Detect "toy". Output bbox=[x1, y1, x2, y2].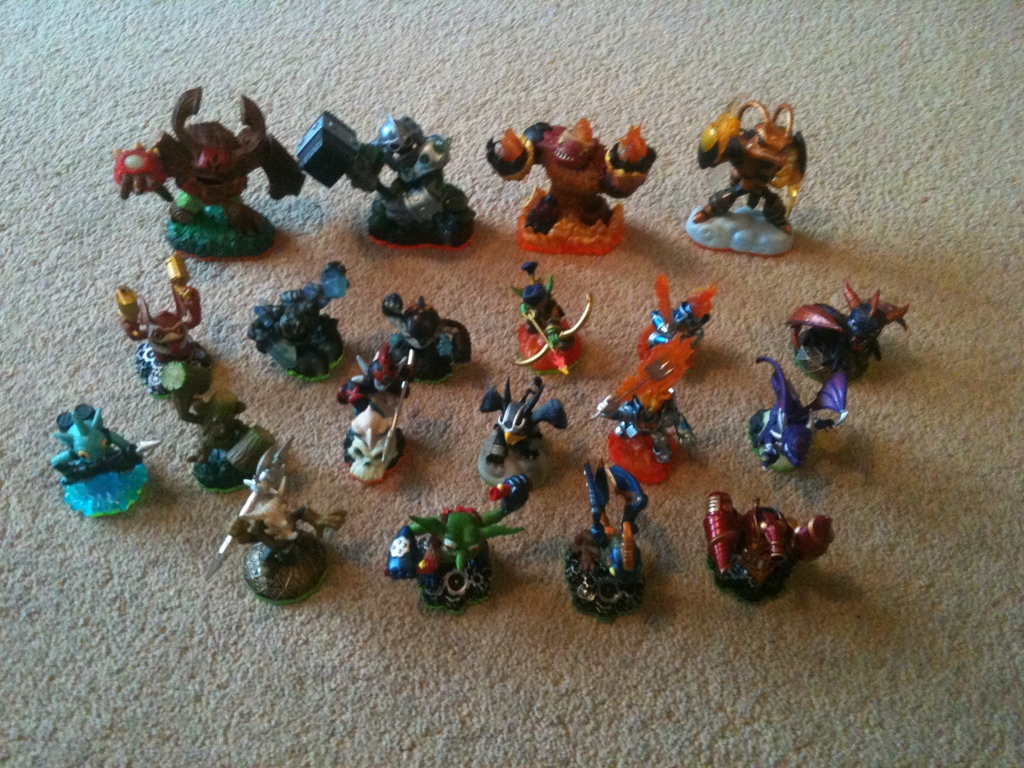
bbox=[591, 333, 697, 486].
